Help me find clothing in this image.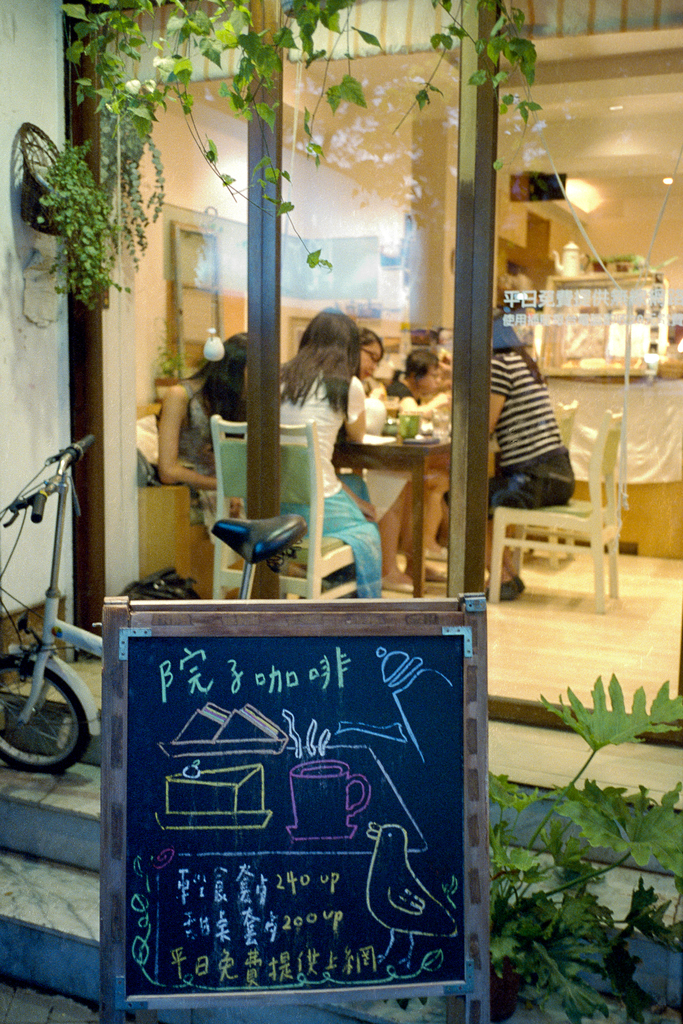
Found it: x1=343 y1=367 x2=403 y2=513.
